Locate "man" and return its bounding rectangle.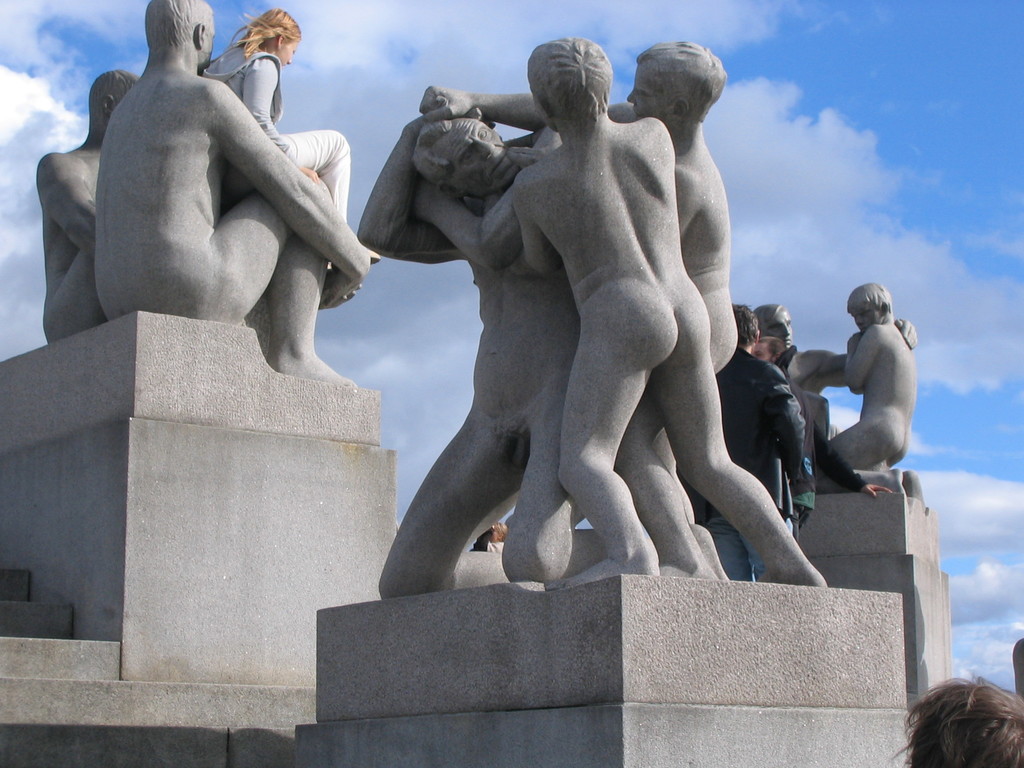
{"x1": 417, "y1": 38, "x2": 758, "y2": 579}.
